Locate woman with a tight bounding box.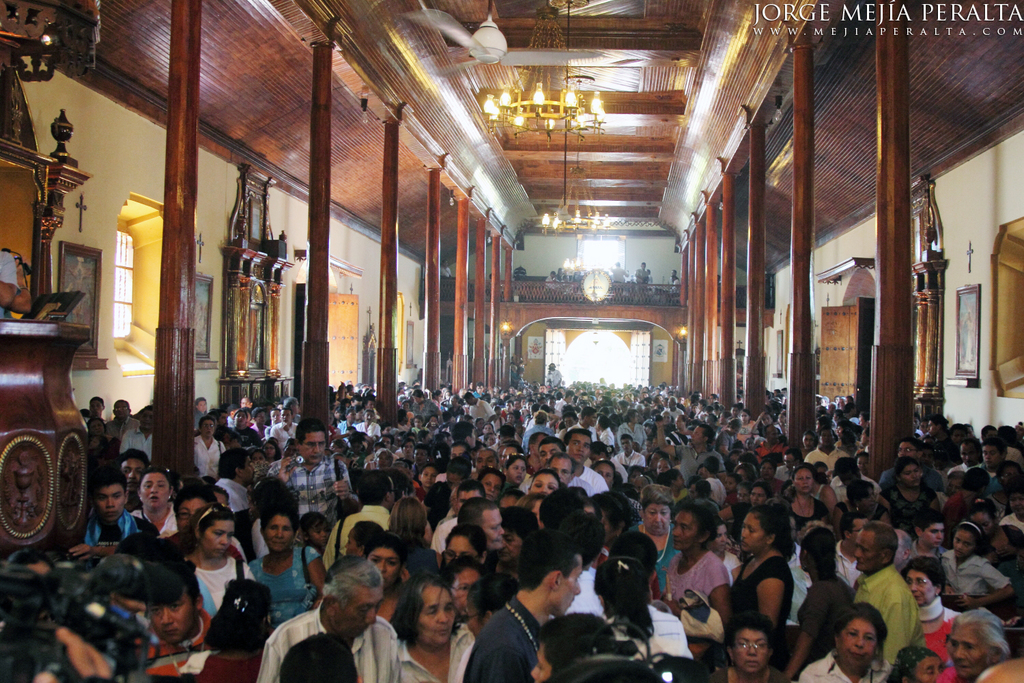
x1=734, y1=410, x2=752, y2=442.
